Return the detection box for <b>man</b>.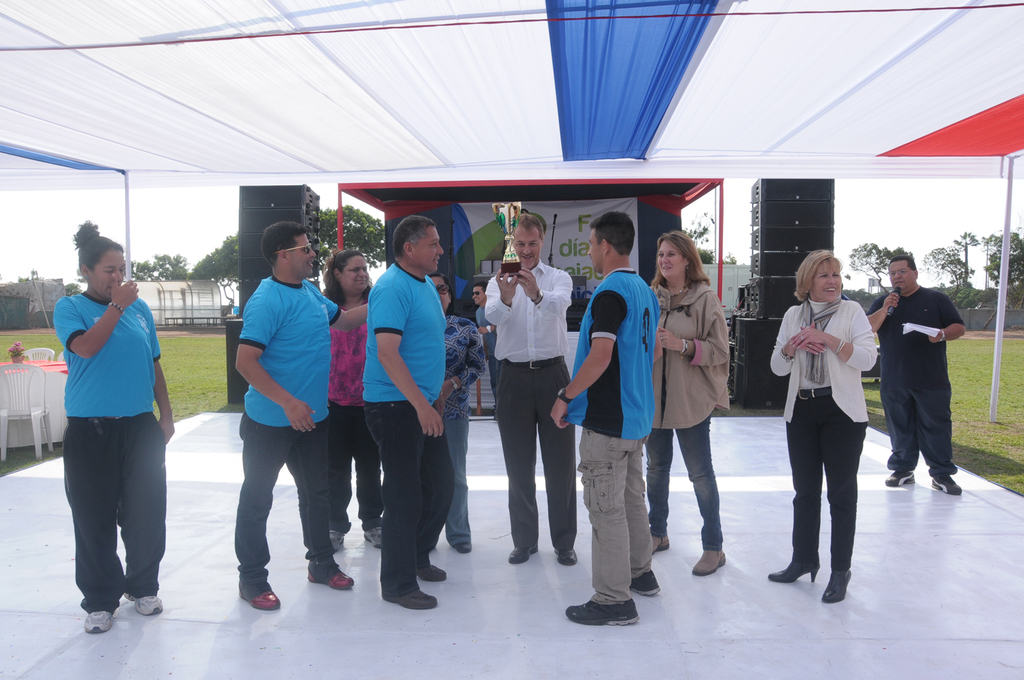
(362,216,457,610).
